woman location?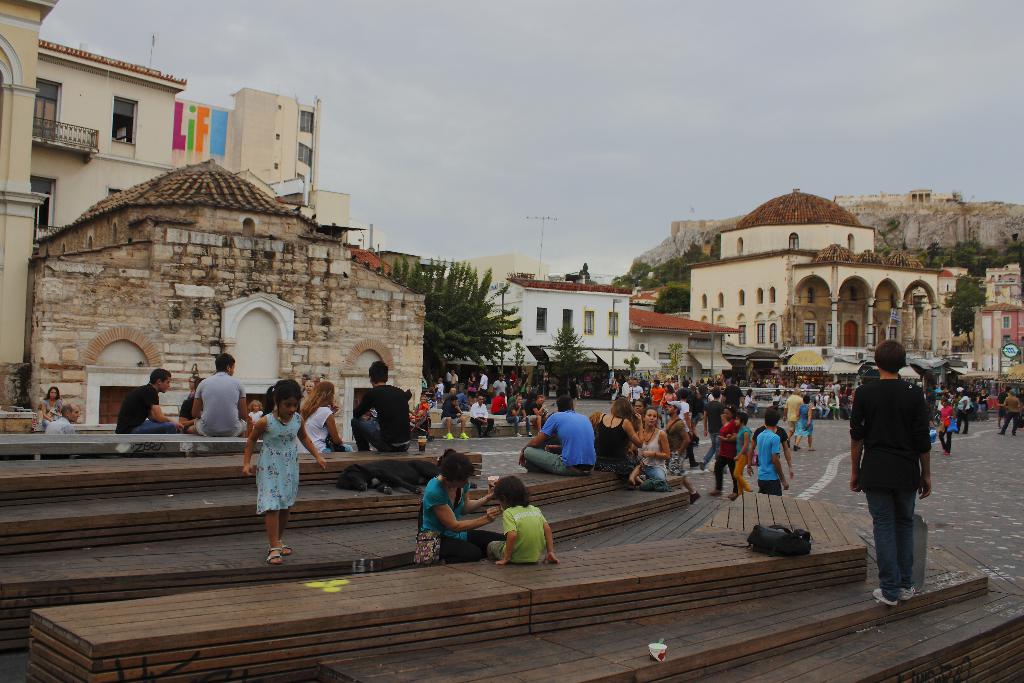
locate(175, 374, 206, 420)
